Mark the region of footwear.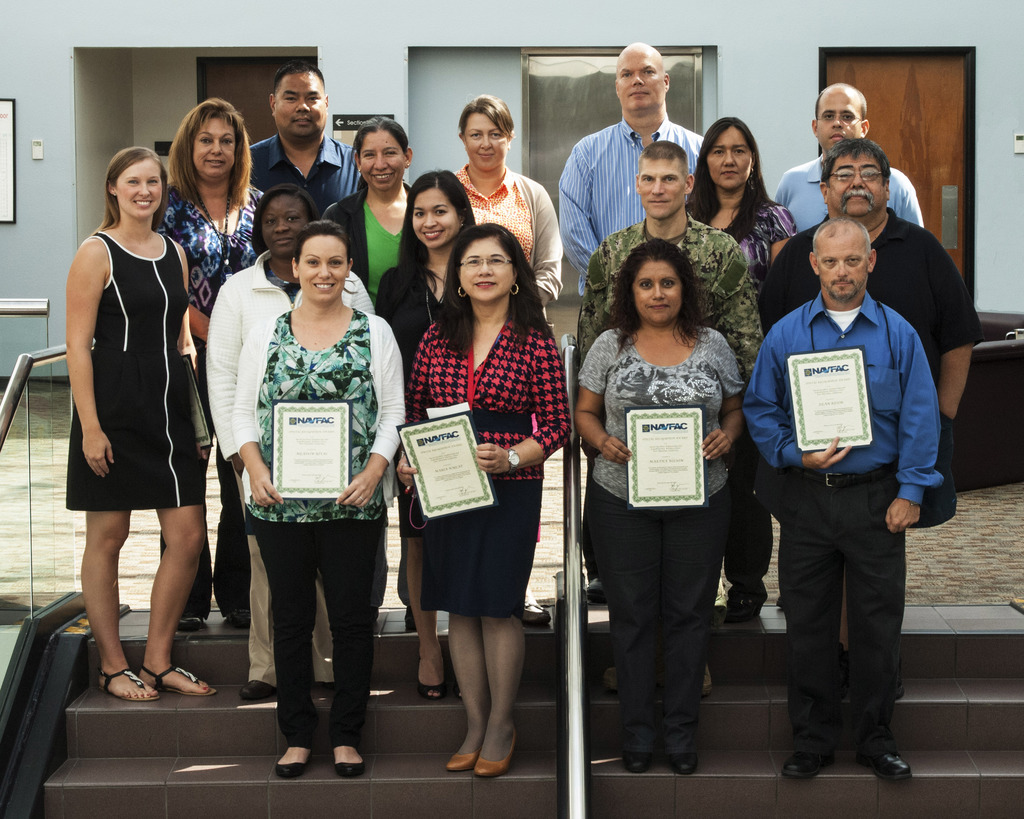
Region: [447,714,490,770].
